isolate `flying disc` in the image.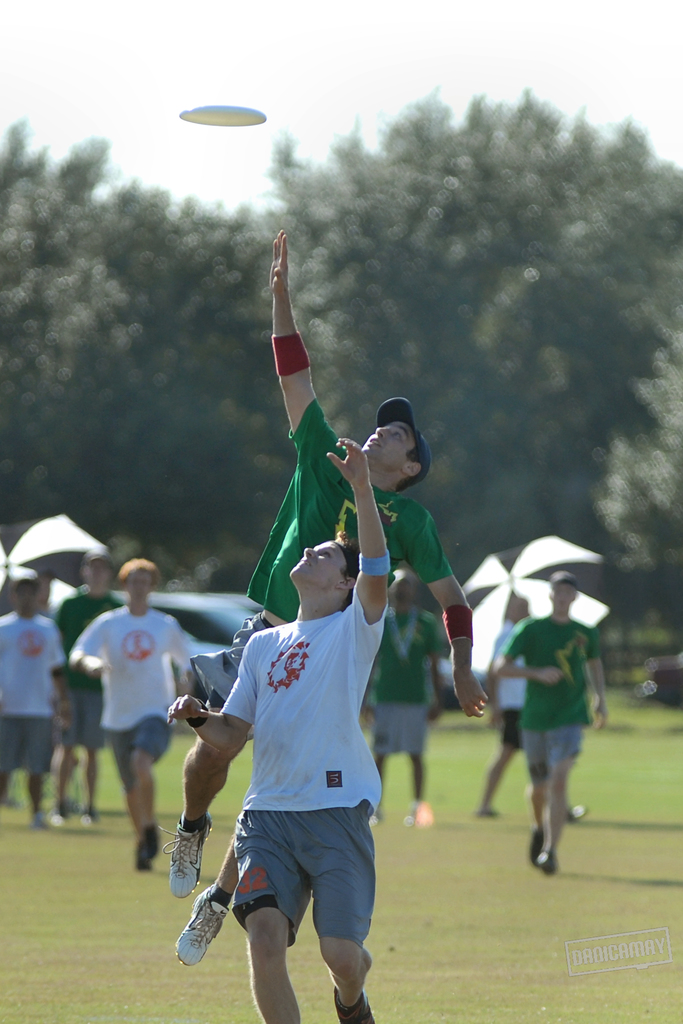
Isolated region: bbox(177, 106, 265, 127).
